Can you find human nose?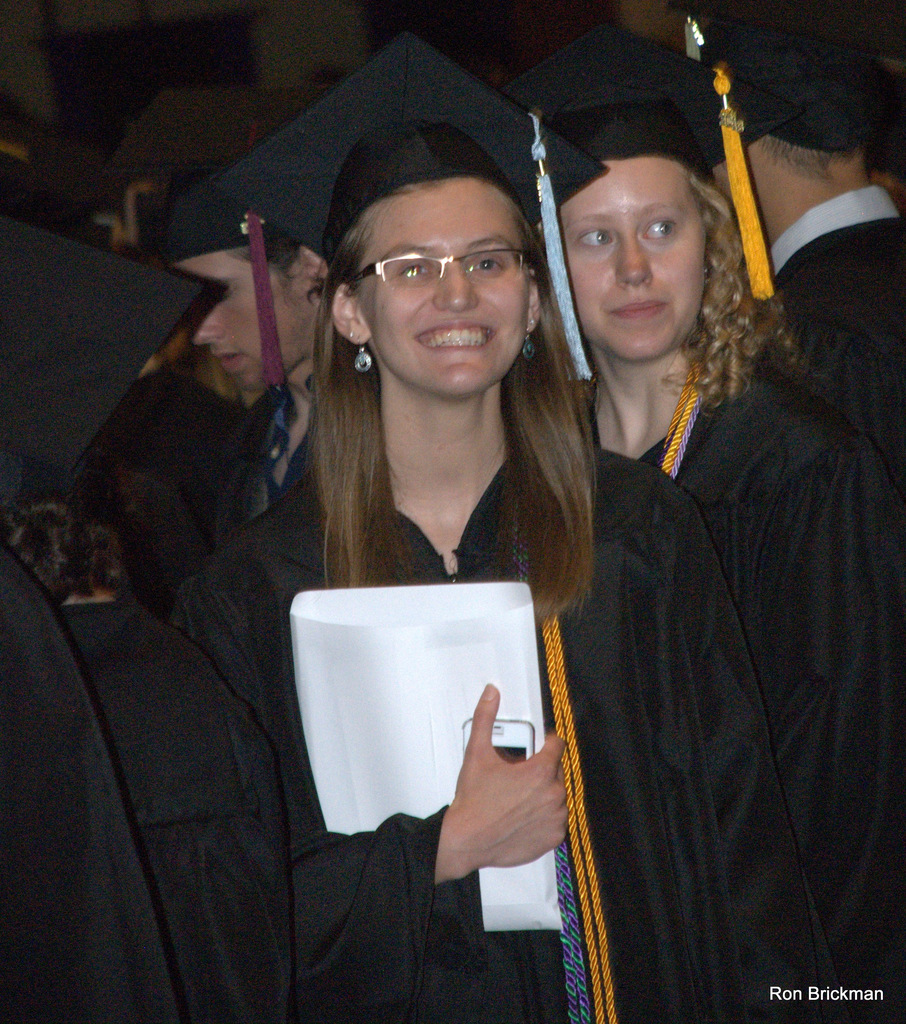
Yes, bounding box: [left=193, top=307, right=219, bottom=342].
